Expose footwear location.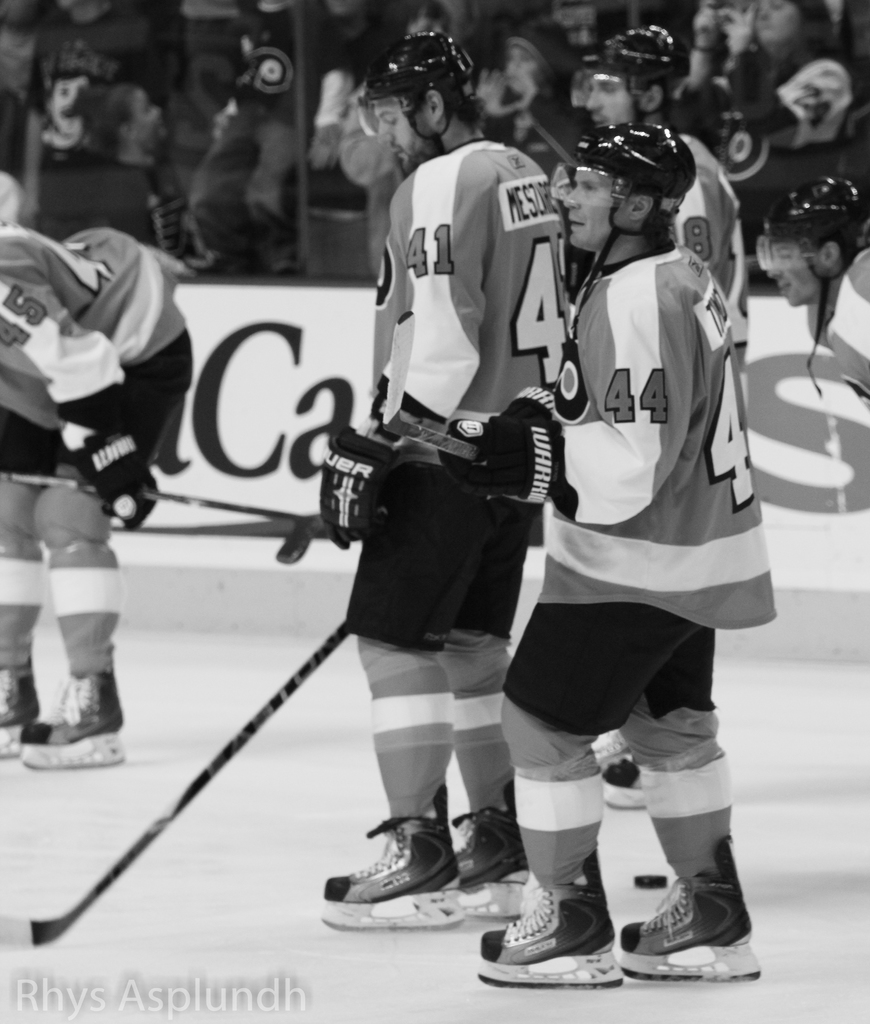
Exposed at 0/666/48/762.
